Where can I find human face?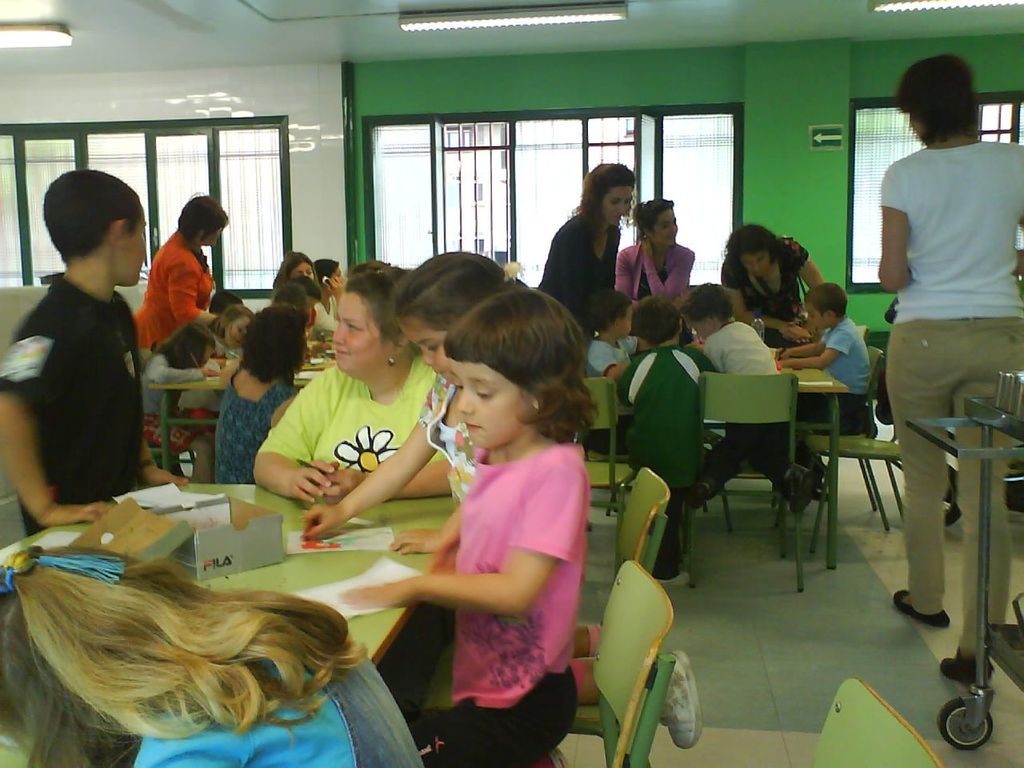
You can find it at 658:206:678:246.
